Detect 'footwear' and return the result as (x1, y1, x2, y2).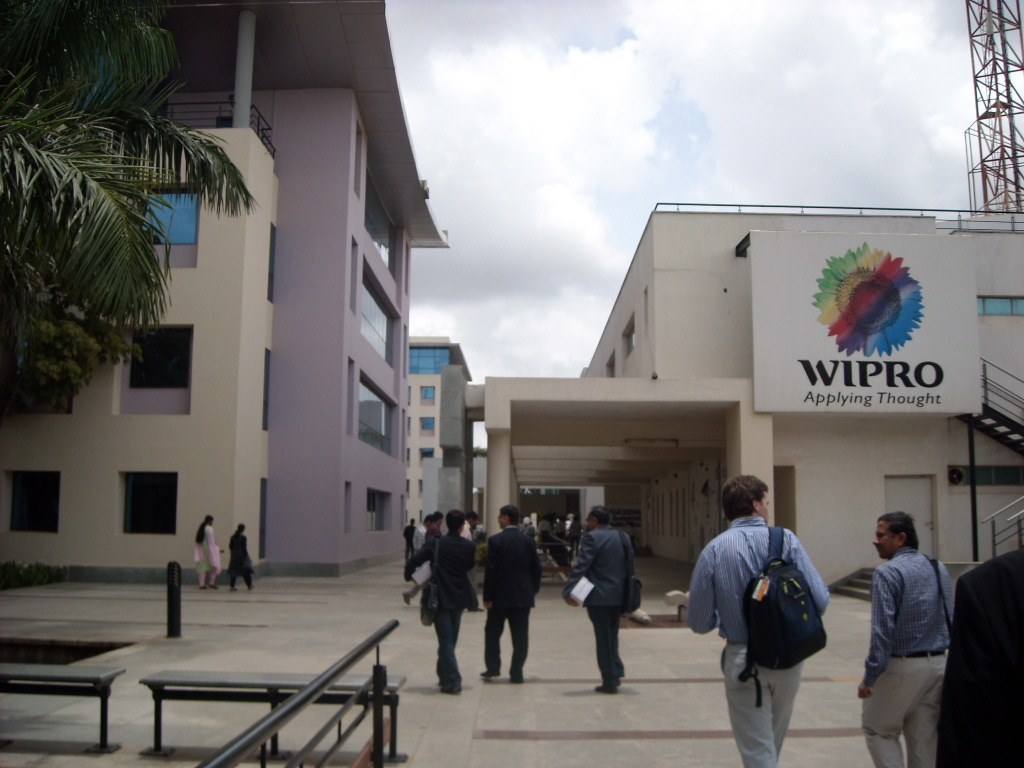
(482, 670, 500, 676).
